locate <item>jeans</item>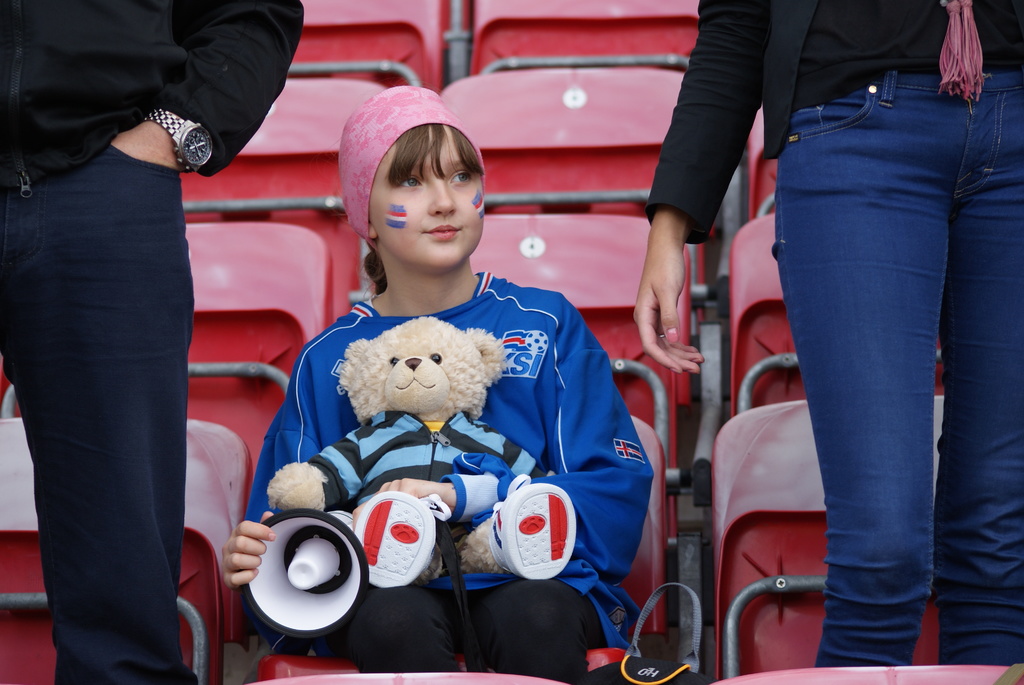
<box>9,147,199,684</box>
